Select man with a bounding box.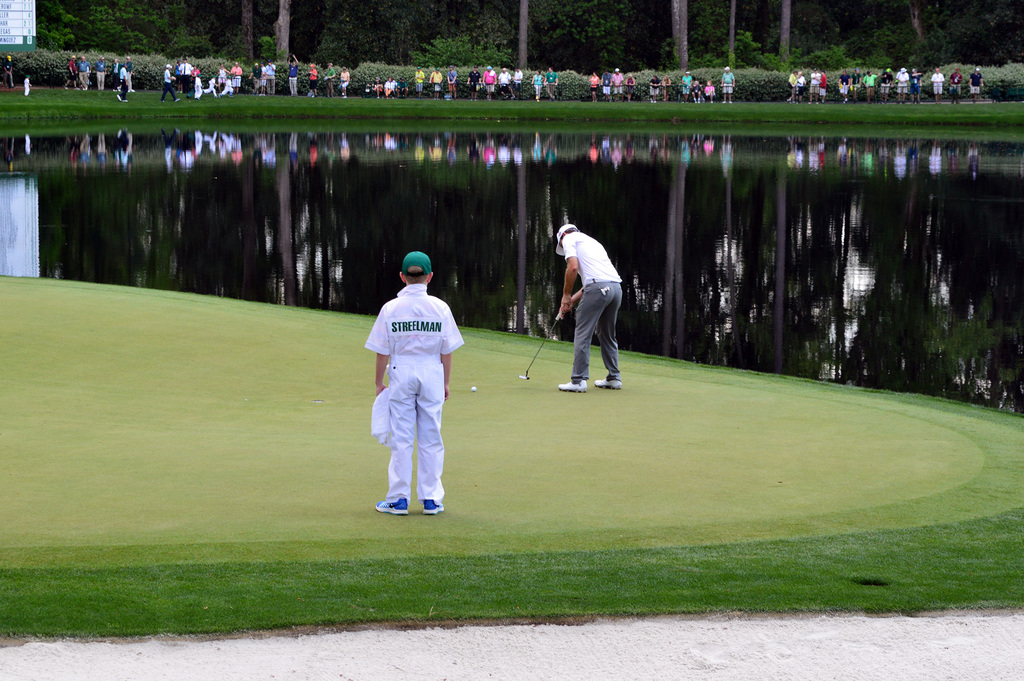
pyautogui.locateOnScreen(544, 67, 556, 98).
